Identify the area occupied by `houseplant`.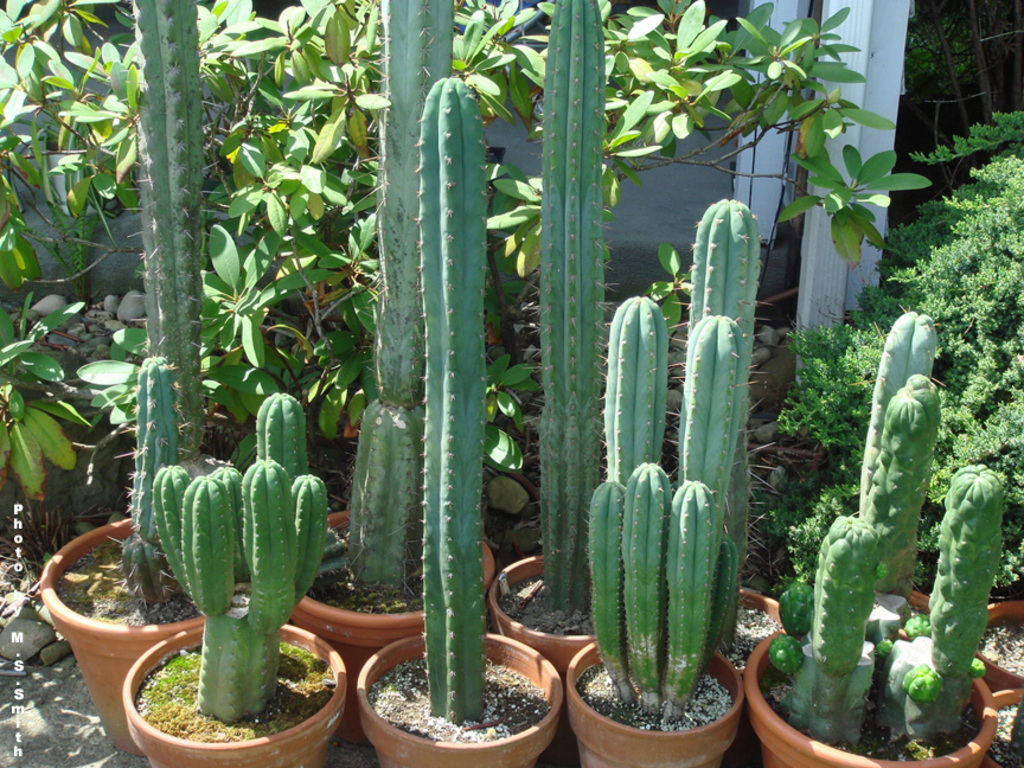
Area: pyautogui.locateOnScreen(347, 73, 563, 767).
